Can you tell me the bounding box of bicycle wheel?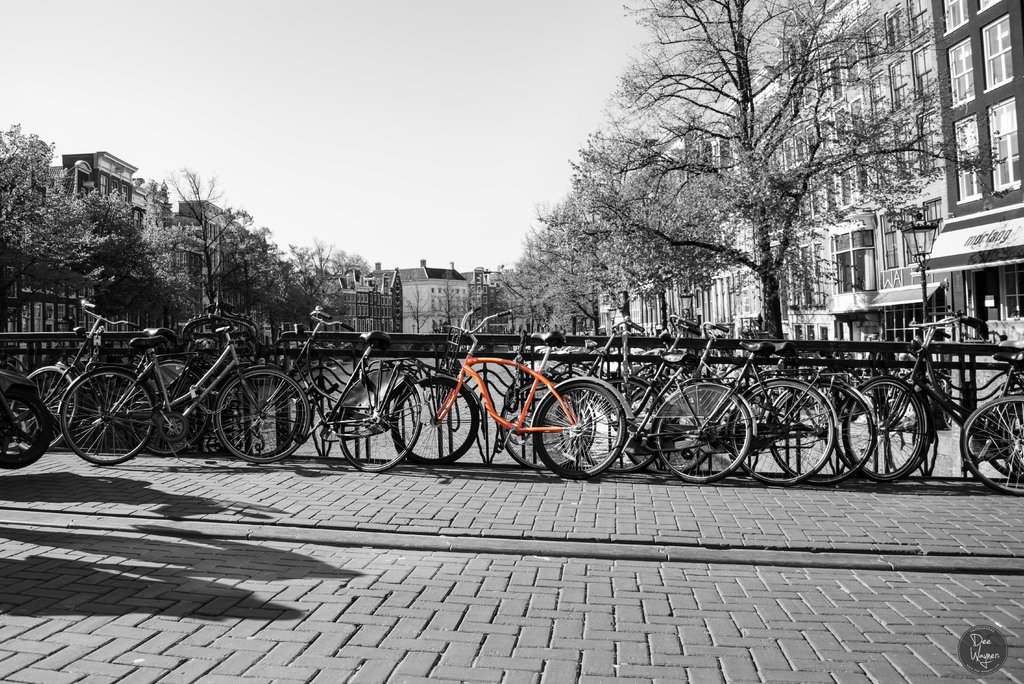
[6, 366, 77, 451].
